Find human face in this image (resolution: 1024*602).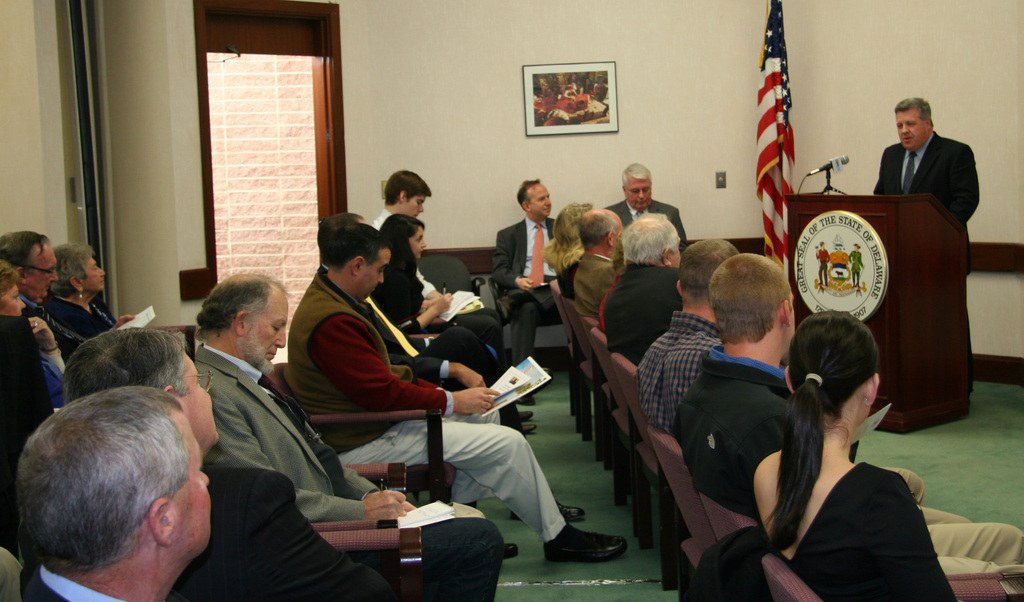
bbox=[405, 193, 430, 217].
